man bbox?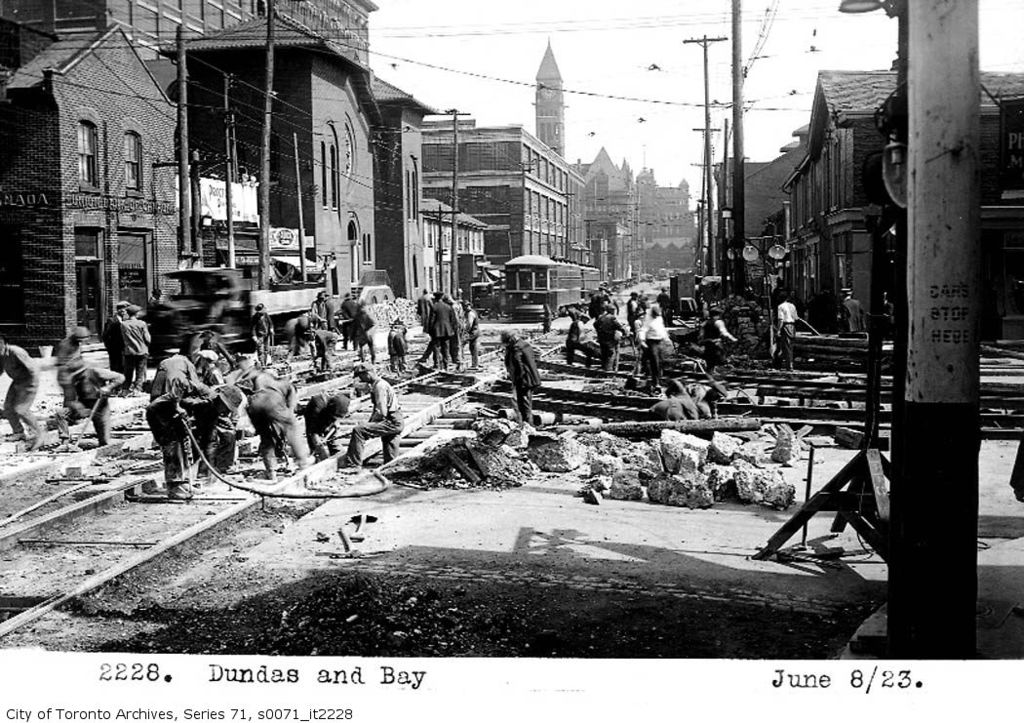
bbox=(563, 308, 592, 363)
